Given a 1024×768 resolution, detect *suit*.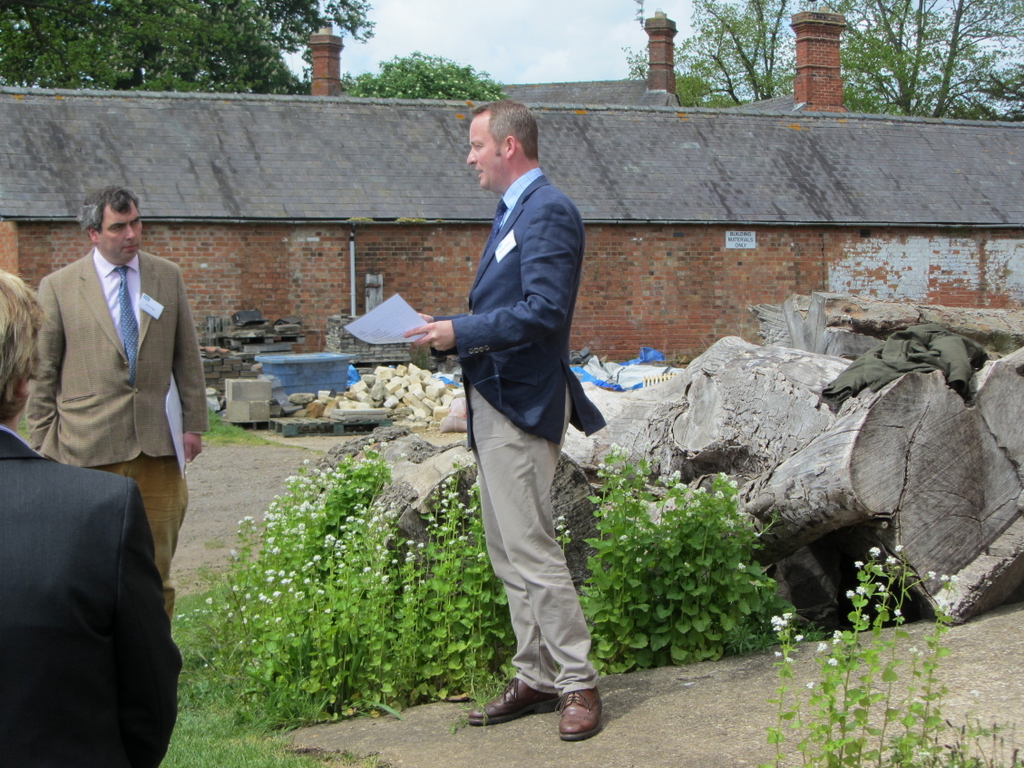
434,166,605,695.
